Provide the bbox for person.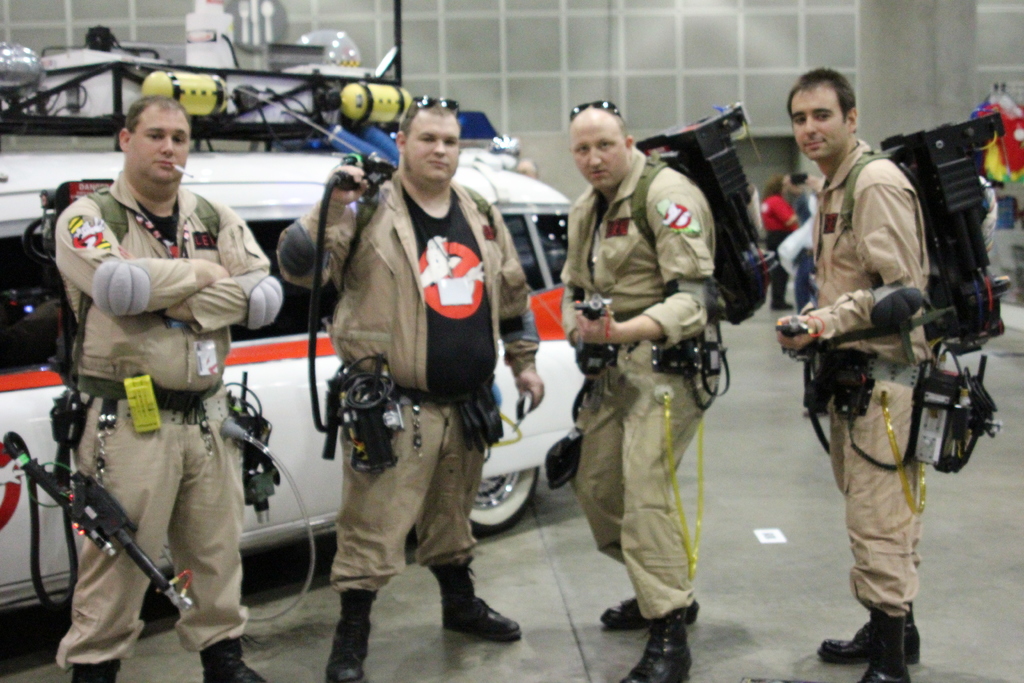
(323,103,513,682).
